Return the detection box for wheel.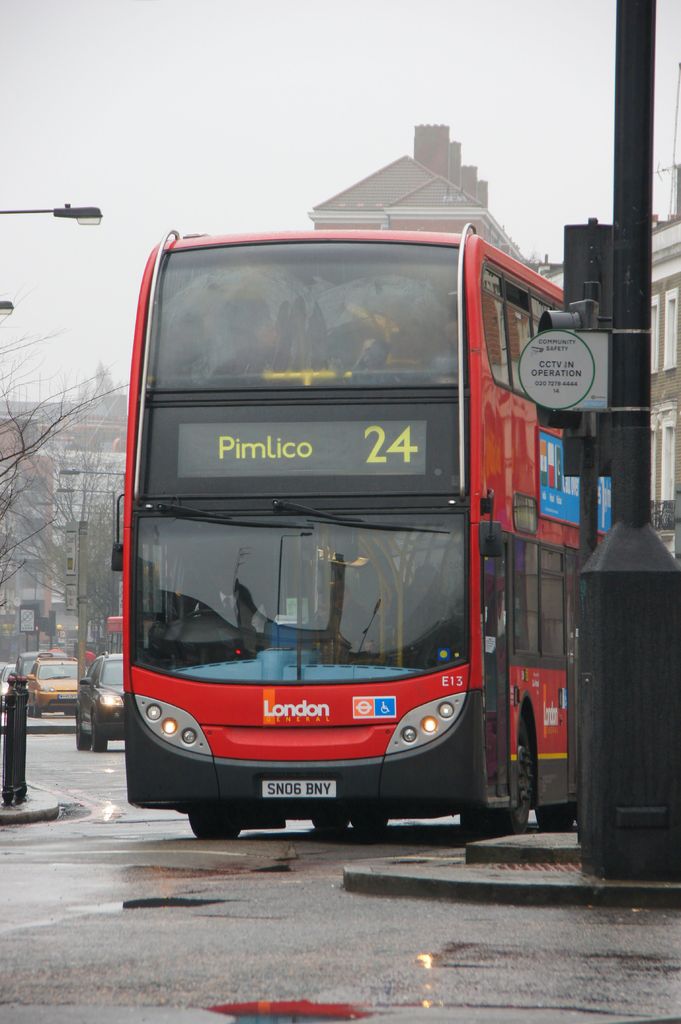
left=473, top=716, right=543, bottom=831.
